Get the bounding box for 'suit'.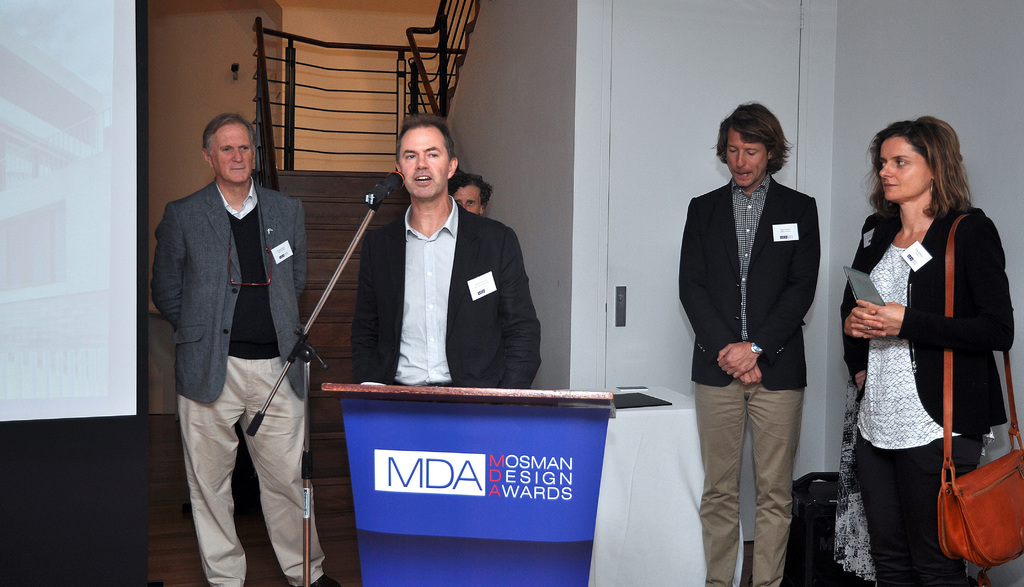
{"left": 351, "top": 198, "right": 544, "bottom": 391}.
